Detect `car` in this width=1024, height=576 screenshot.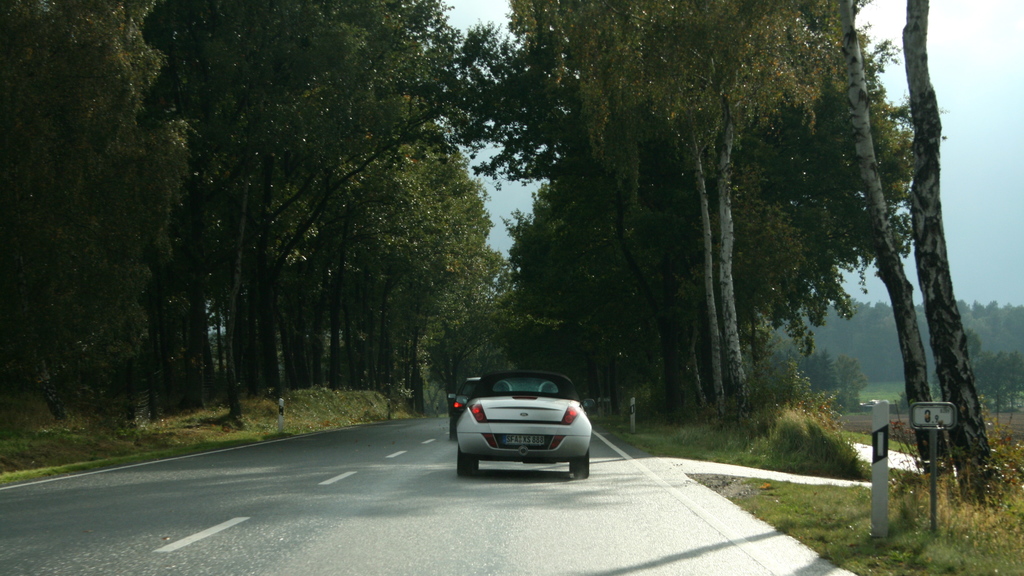
Detection: [x1=463, y1=367, x2=593, y2=480].
